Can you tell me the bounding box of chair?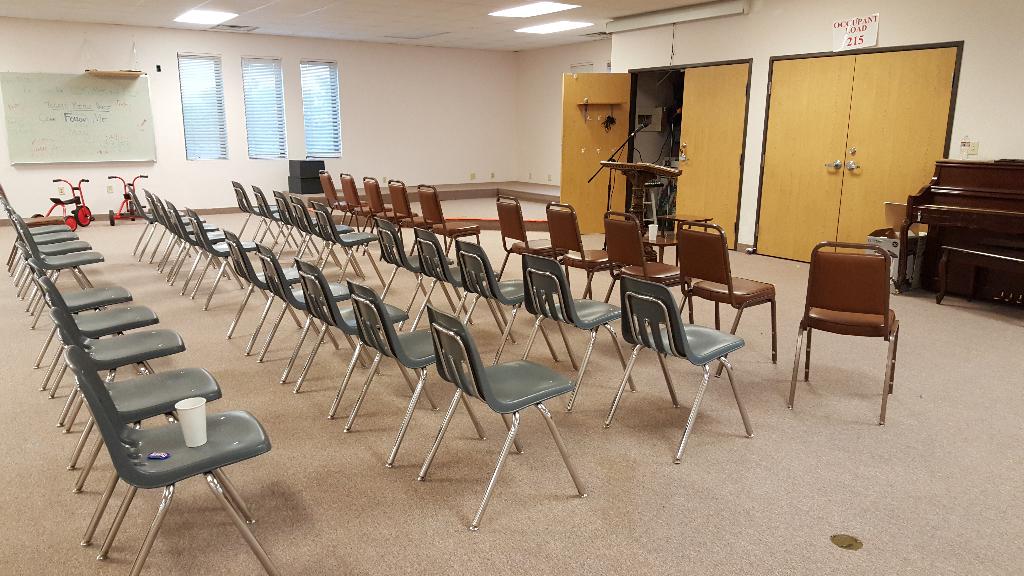
375 221 435 303.
